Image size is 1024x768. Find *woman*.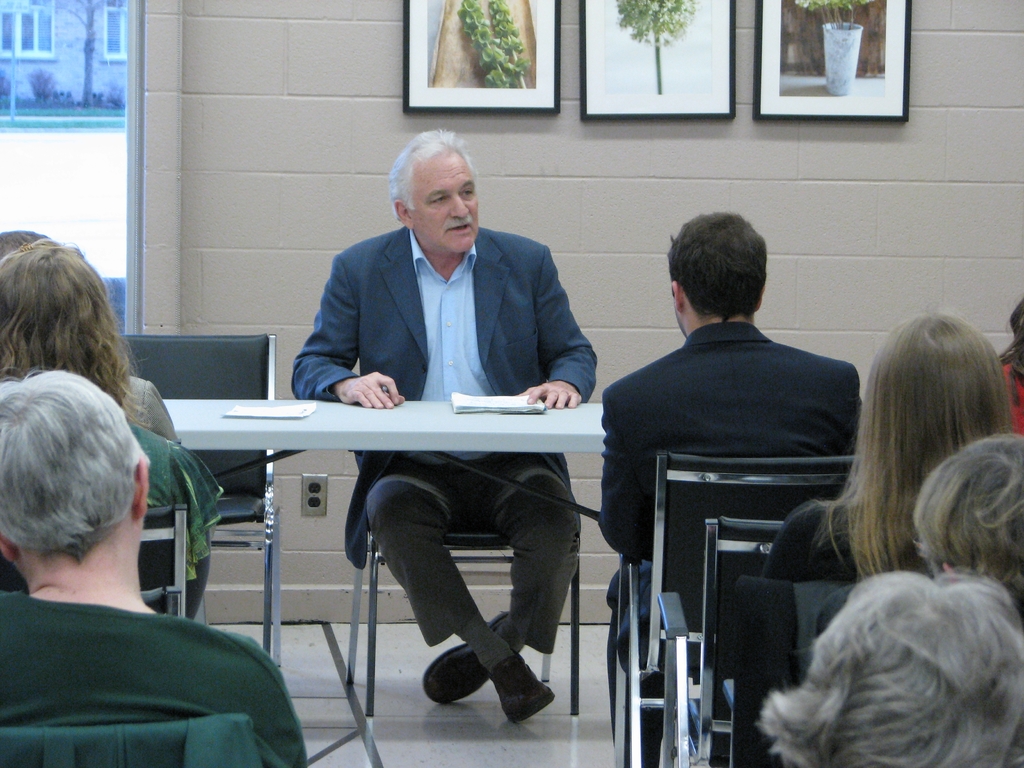
BBox(0, 361, 314, 767).
